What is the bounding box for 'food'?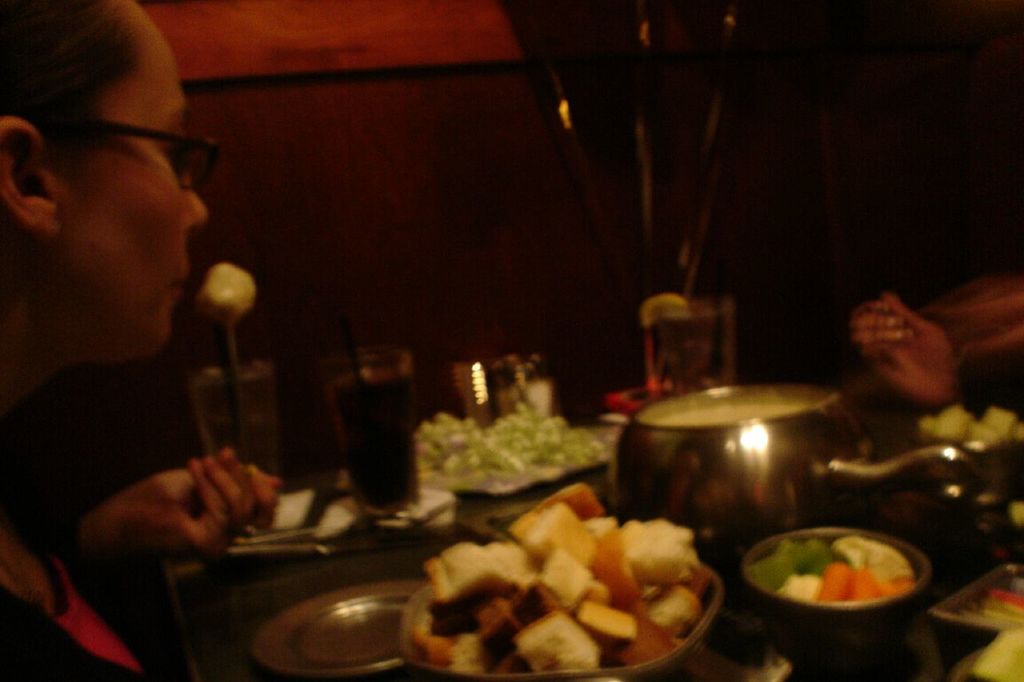
[961, 622, 1023, 681].
